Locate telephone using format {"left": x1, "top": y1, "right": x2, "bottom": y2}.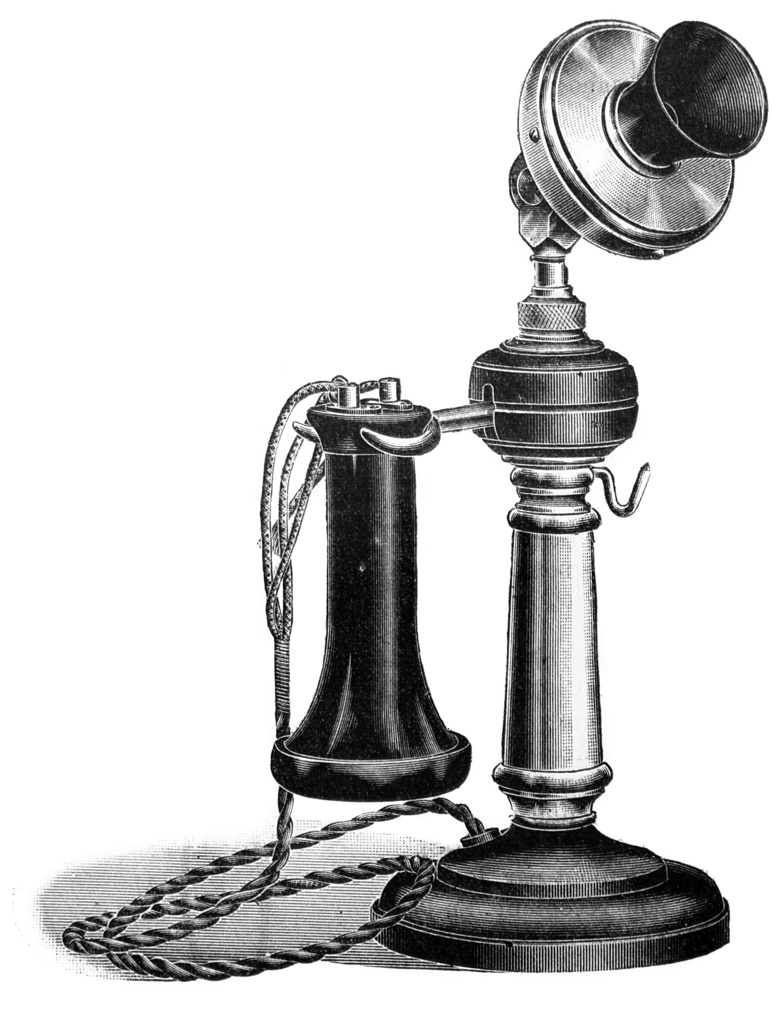
{"left": 72, "top": 14, "right": 761, "bottom": 977}.
